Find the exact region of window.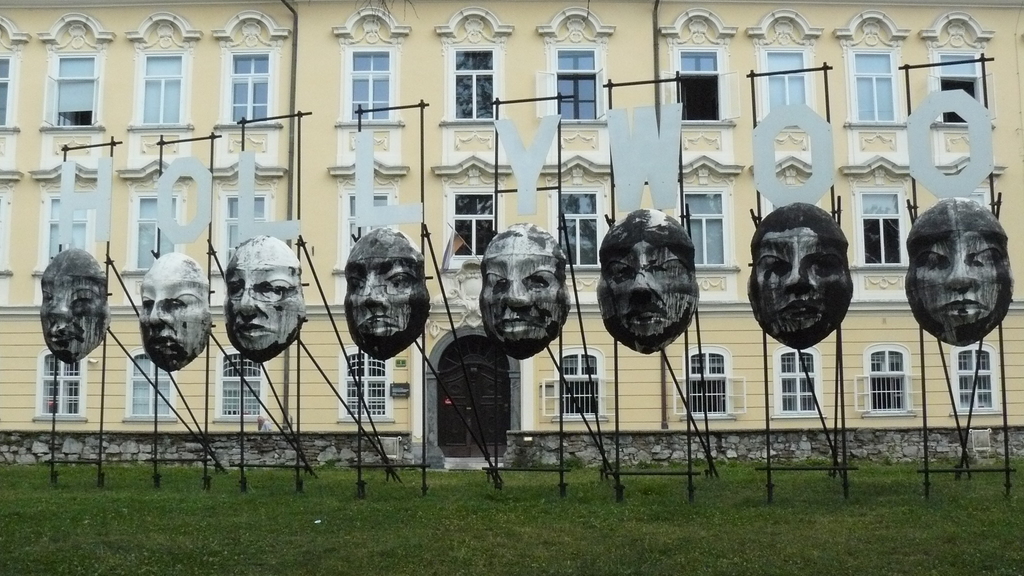
Exact region: <bbox>44, 352, 83, 413</bbox>.
